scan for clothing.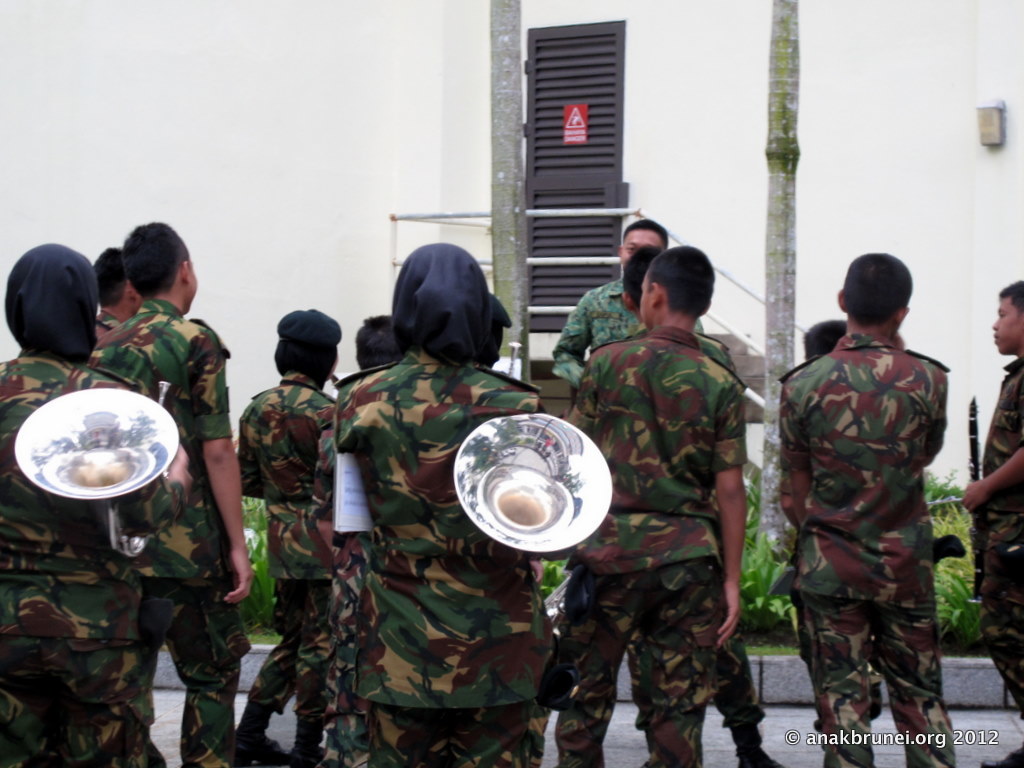
Scan result: <box>772,330,966,767</box>.
